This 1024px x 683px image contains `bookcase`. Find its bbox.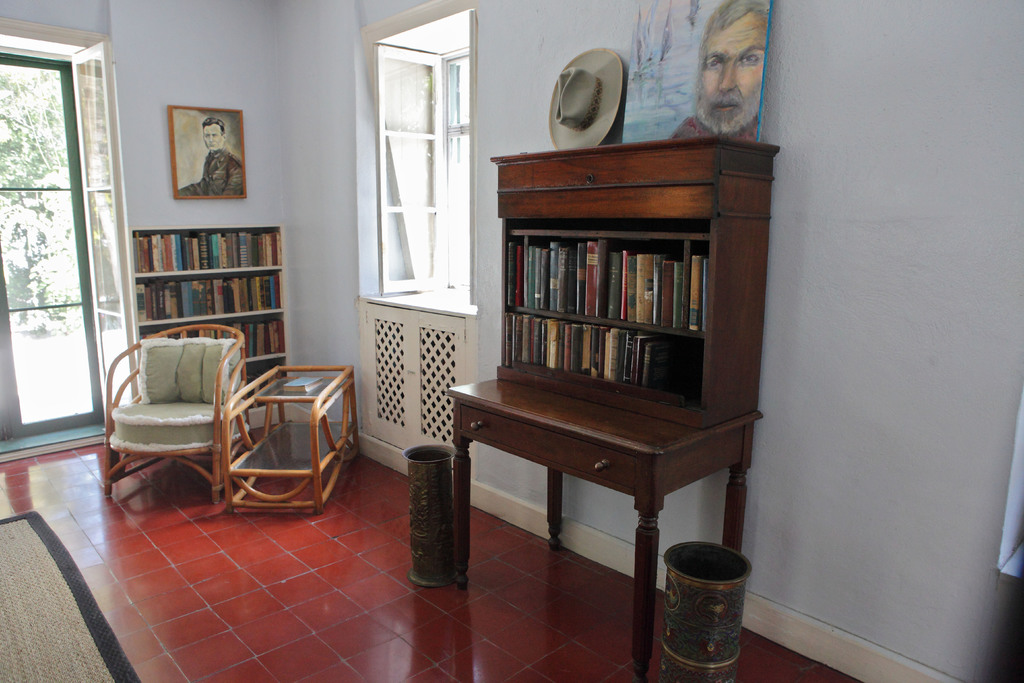
490,134,778,431.
